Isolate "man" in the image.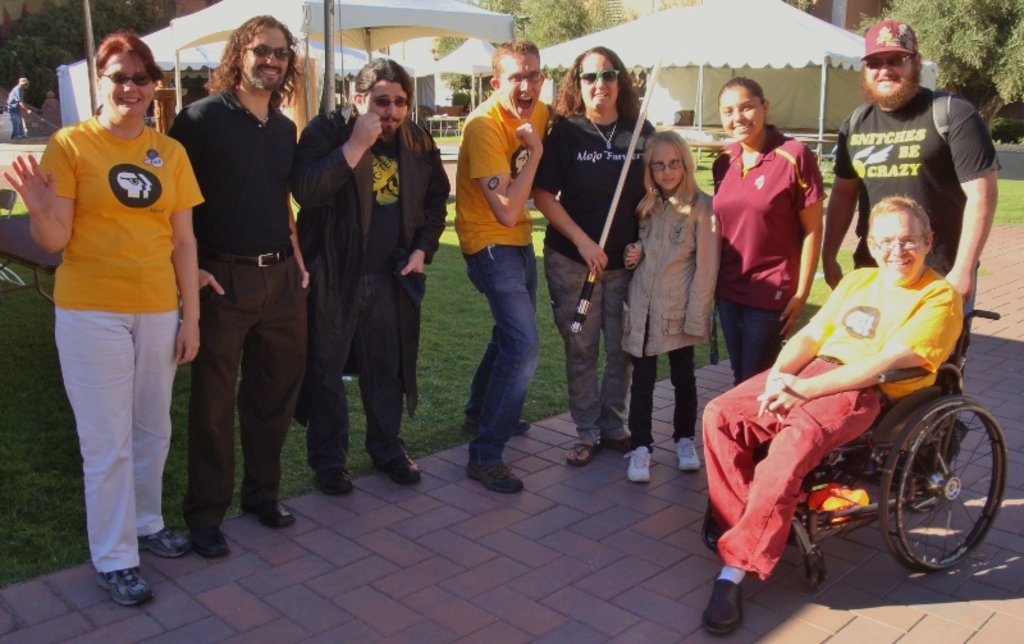
Isolated region: 20,0,198,611.
